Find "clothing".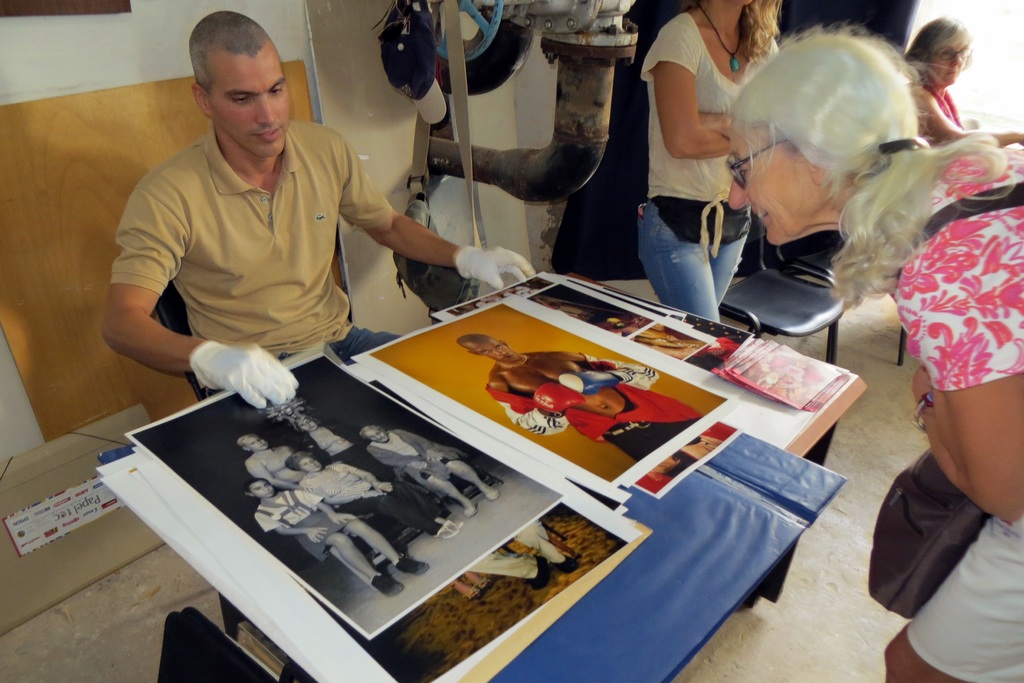
[636, 31, 785, 318].
